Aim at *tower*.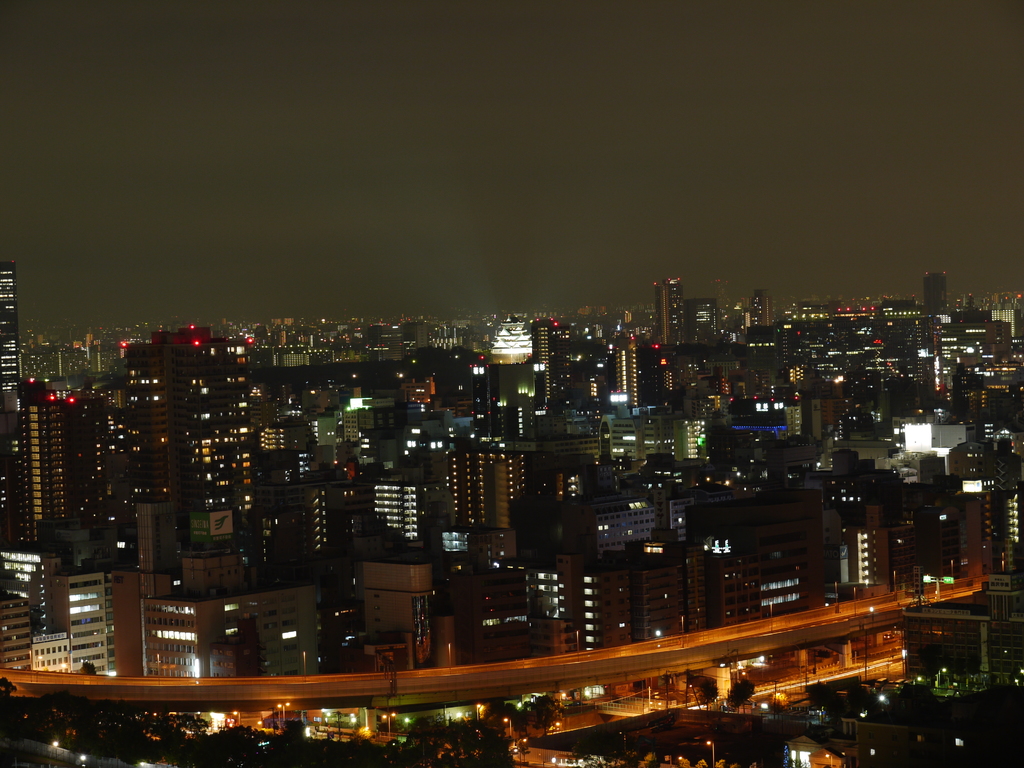
Aimed at crop(476, 312, 545, 430).
